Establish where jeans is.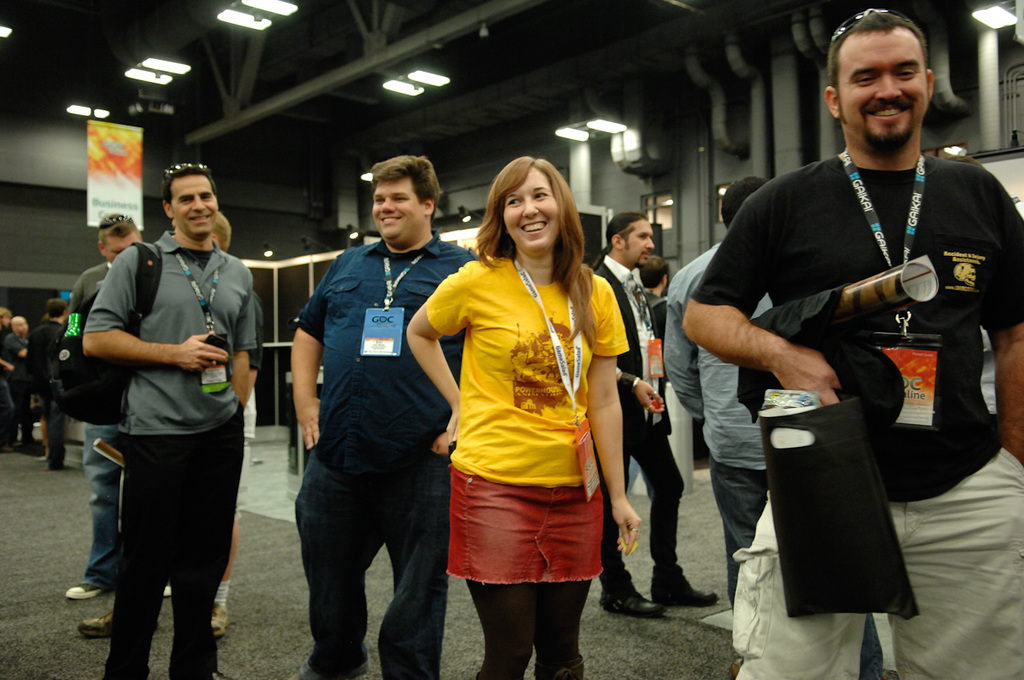
Established at left=290, top=448, right=459, bottom=679.
